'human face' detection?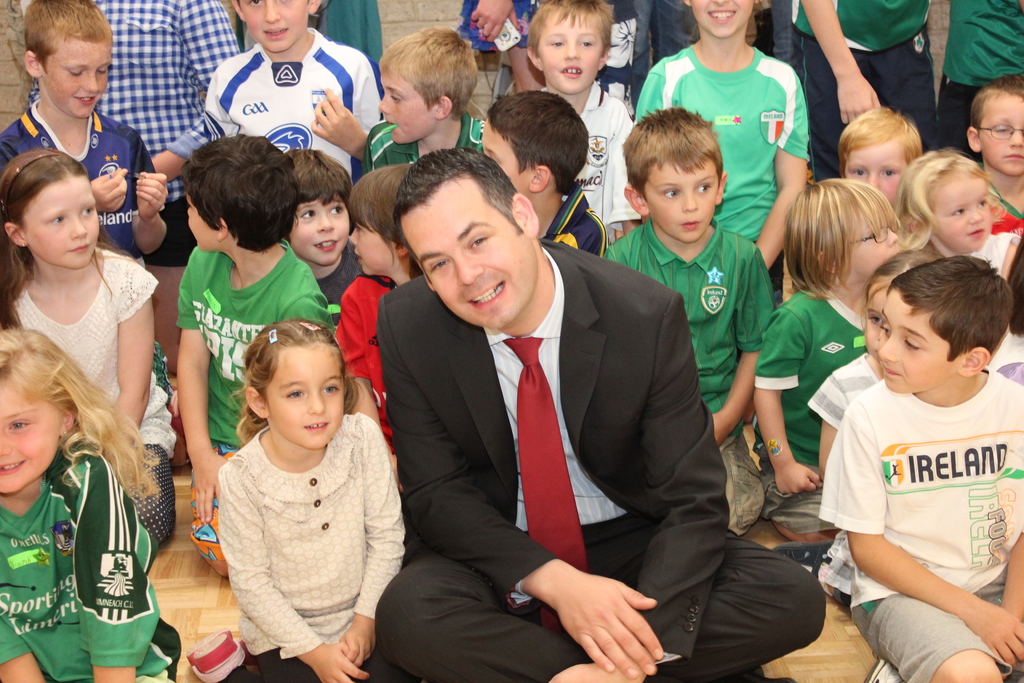
BBox(49, 38, 113, 117)
